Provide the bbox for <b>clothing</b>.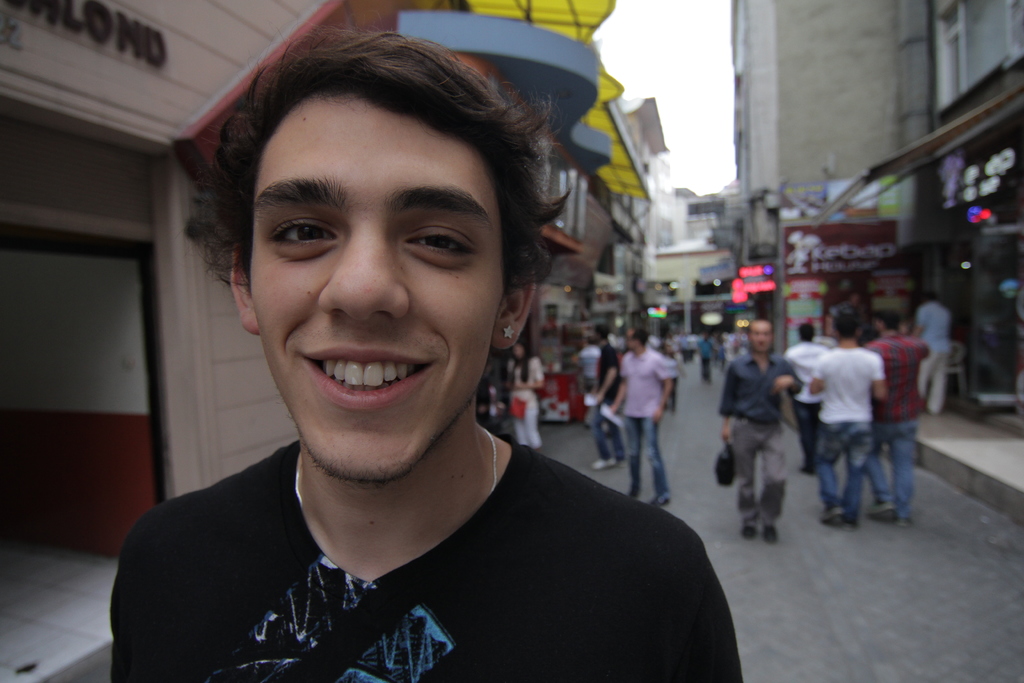
bbox=(866, 325, 929, 509).
